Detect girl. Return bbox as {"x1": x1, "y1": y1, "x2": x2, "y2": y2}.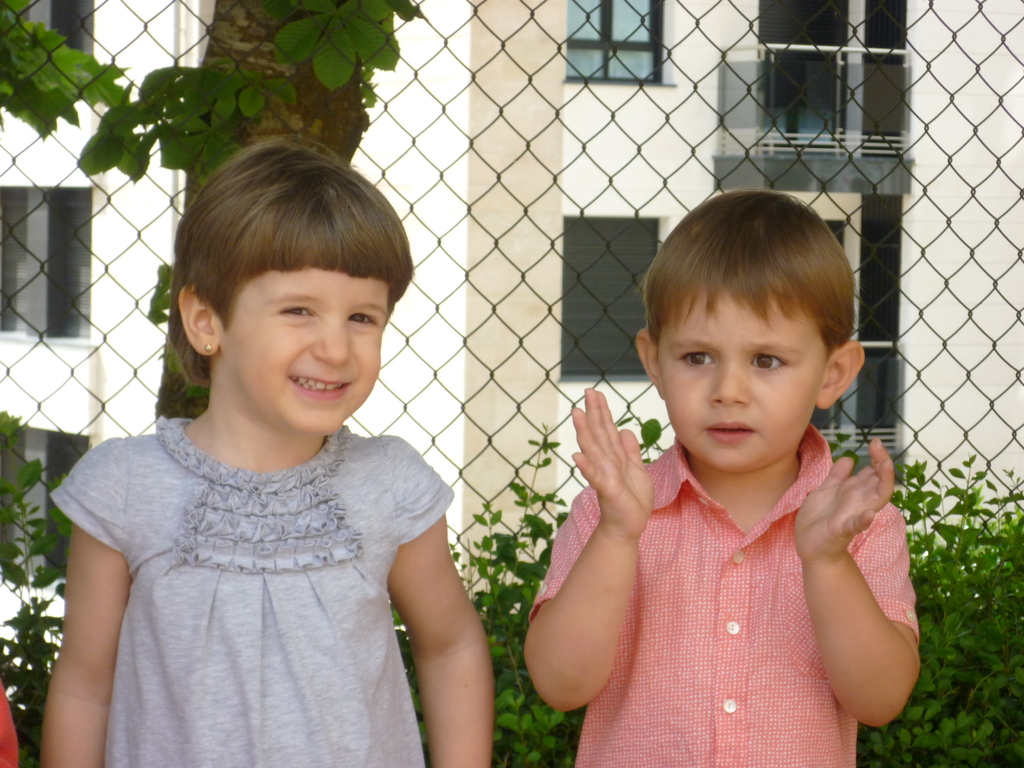
{"x1": 45, "y1": 129, "x2": 497, "y2": 767}.
